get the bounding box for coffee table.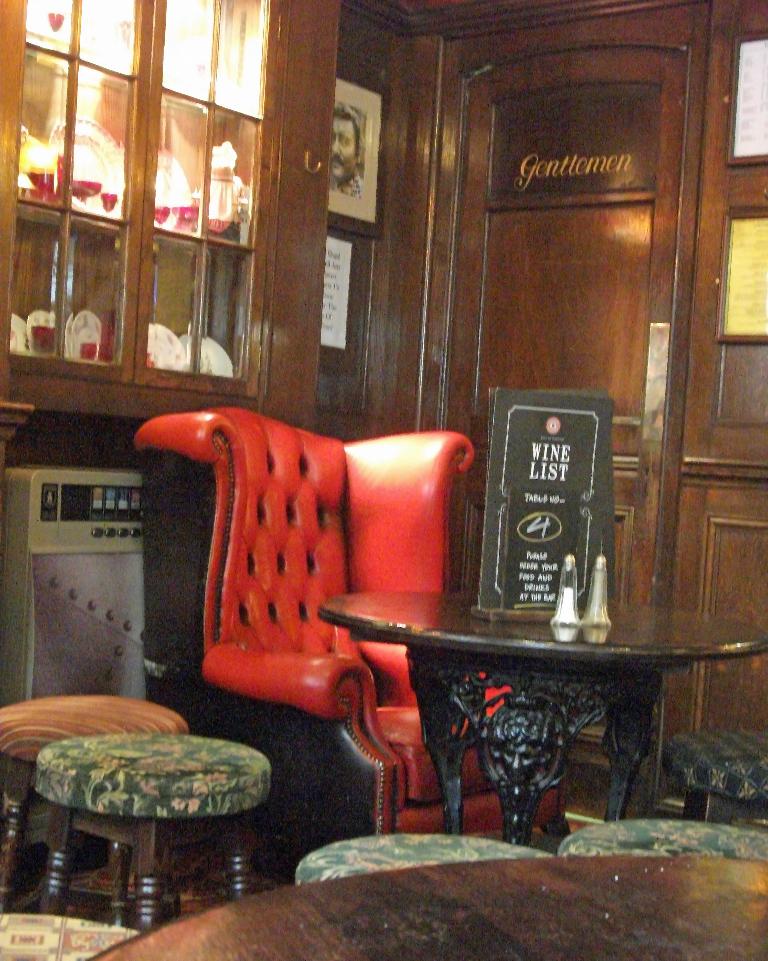
15/700/289/927.
